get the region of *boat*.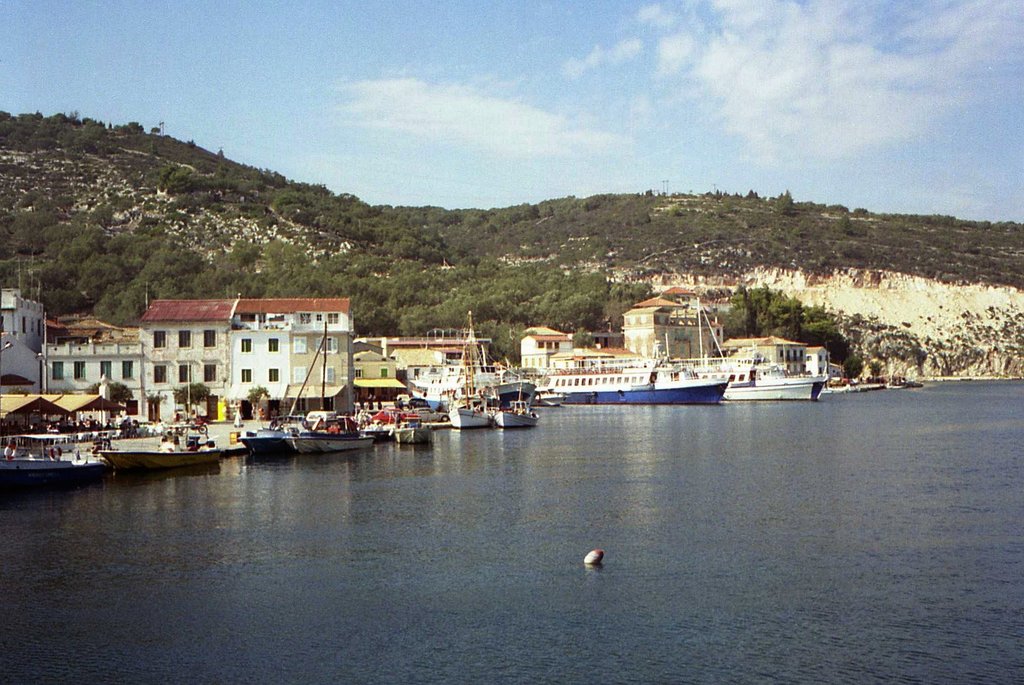
[left=495, top=400, right=541, bottom=426].
